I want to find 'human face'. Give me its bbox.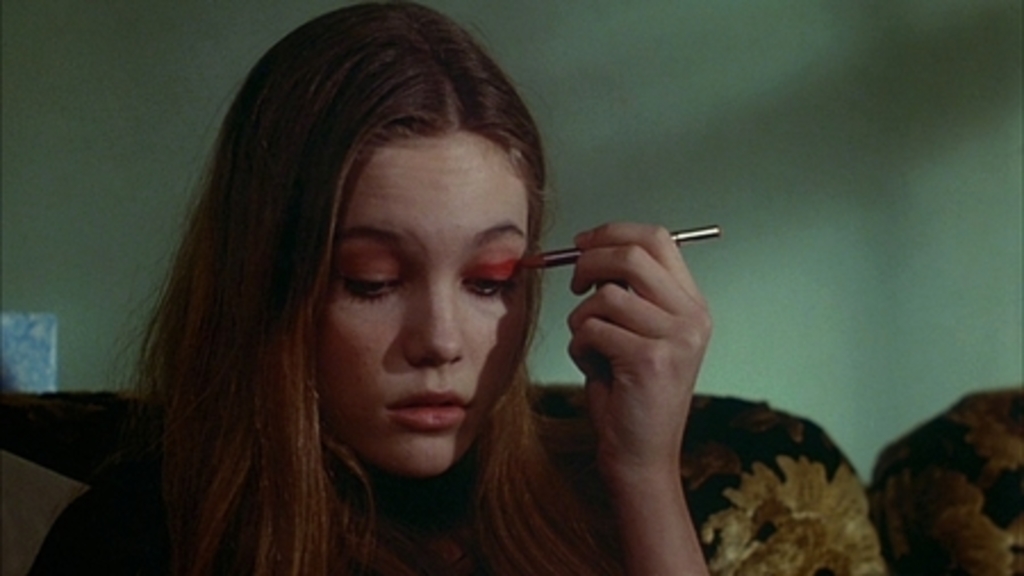
x1=280 y1=64 x2=523 y2=483.
